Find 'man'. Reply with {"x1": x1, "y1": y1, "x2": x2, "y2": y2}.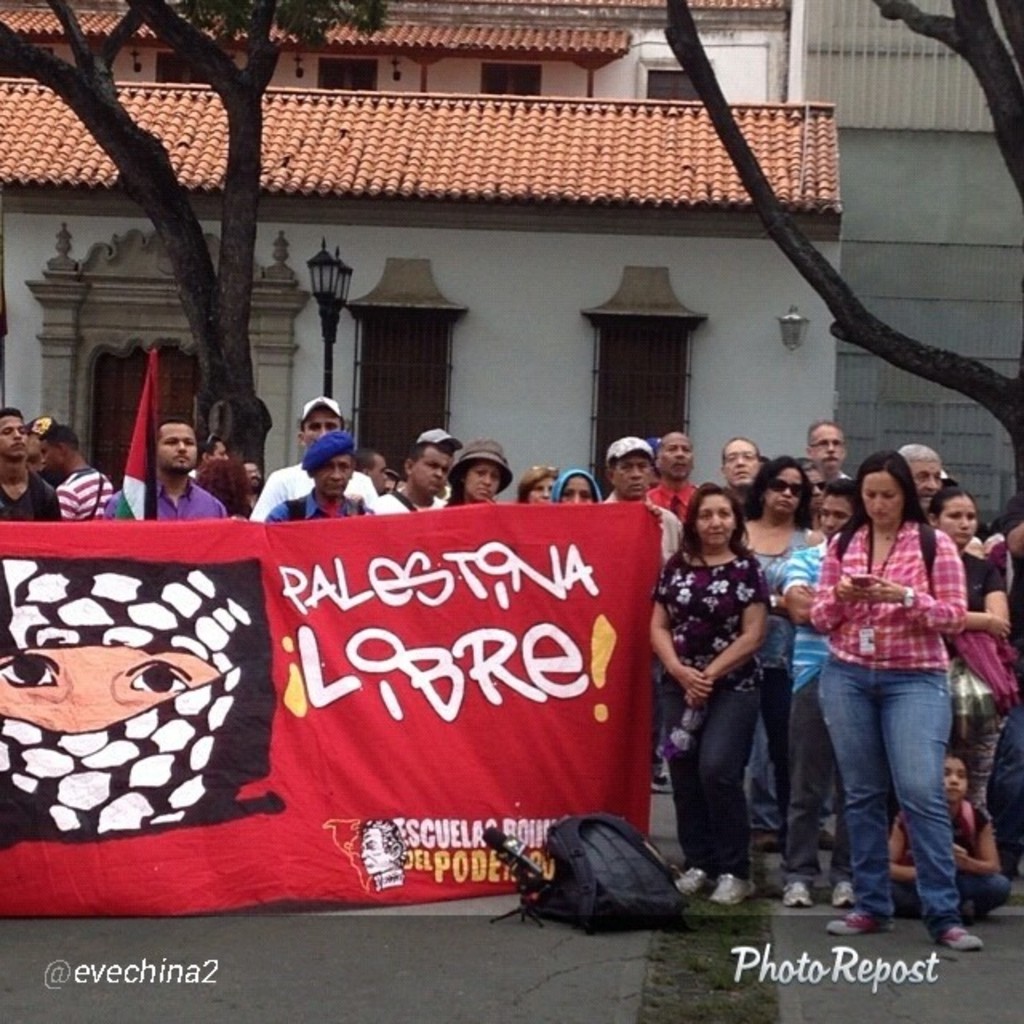
{"x1": 24, "y1": 414, "x2": 61, "y2": 491}.
